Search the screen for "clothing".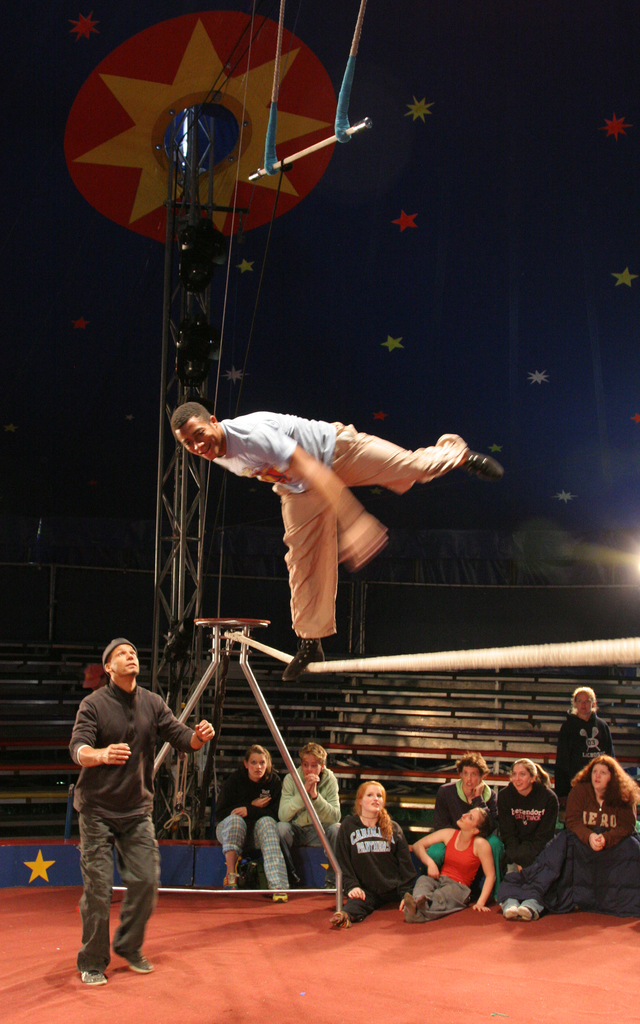
Found at (left=279, top=764, right=339, bottom=875).
